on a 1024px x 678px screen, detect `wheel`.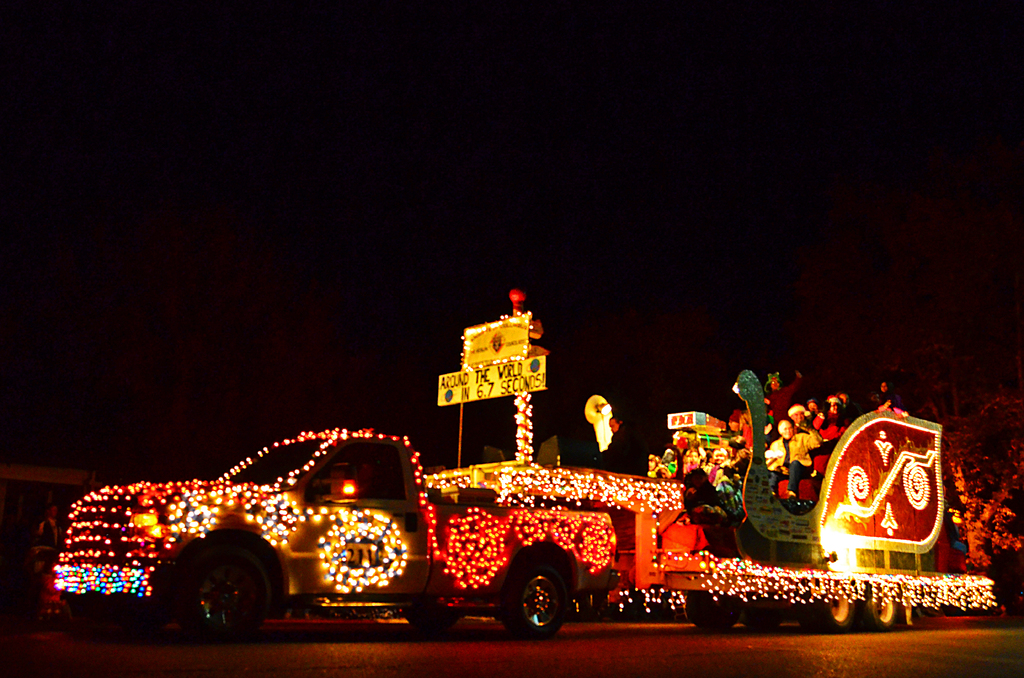
l=797, t=588, r=817, b=633.
